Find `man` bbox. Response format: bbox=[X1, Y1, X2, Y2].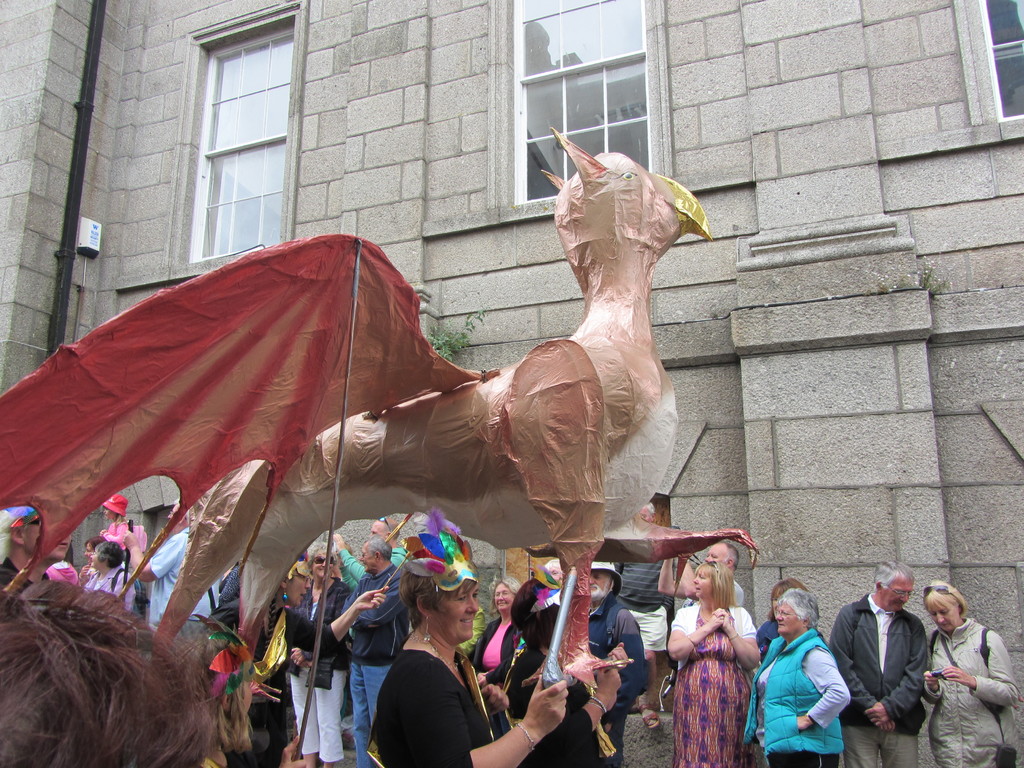
bbox=[123, 496, 218, 625].
